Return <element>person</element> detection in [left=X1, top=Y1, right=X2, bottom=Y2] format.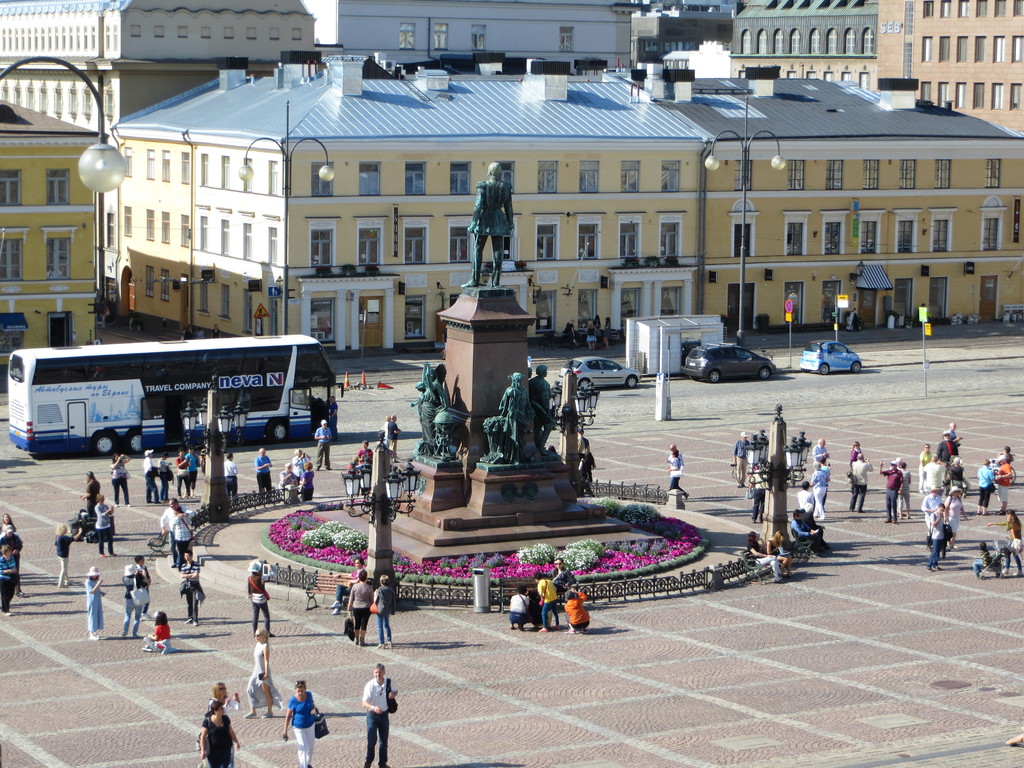
[left=184, top=547, right=204, bottom=627].
